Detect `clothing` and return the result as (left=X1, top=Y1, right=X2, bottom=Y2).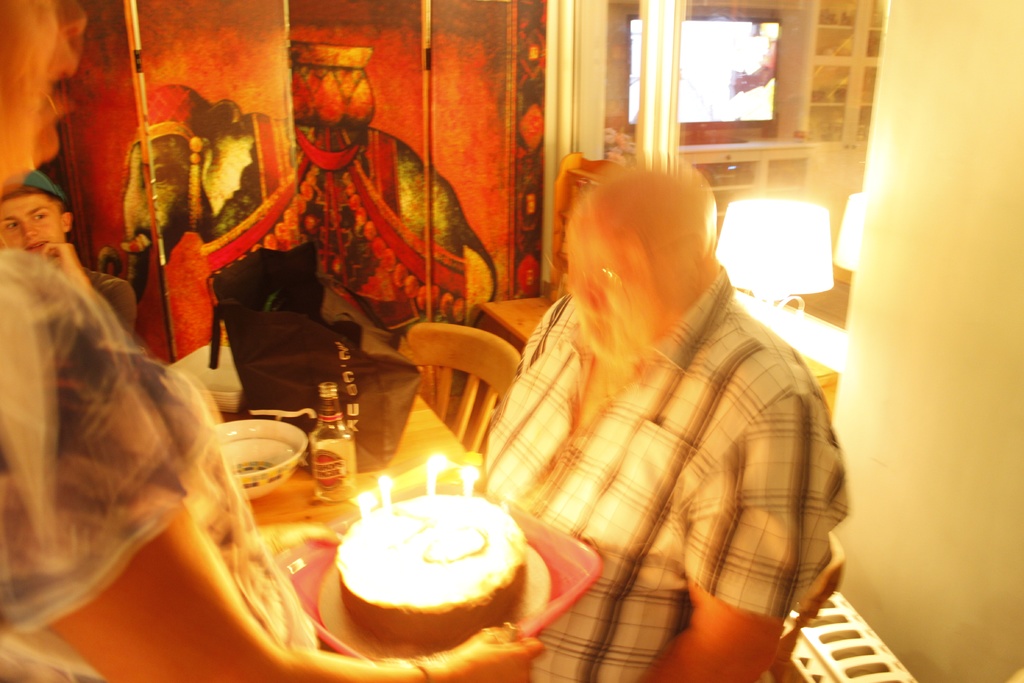
(left=474, top=257, right=847, bottom=682).
